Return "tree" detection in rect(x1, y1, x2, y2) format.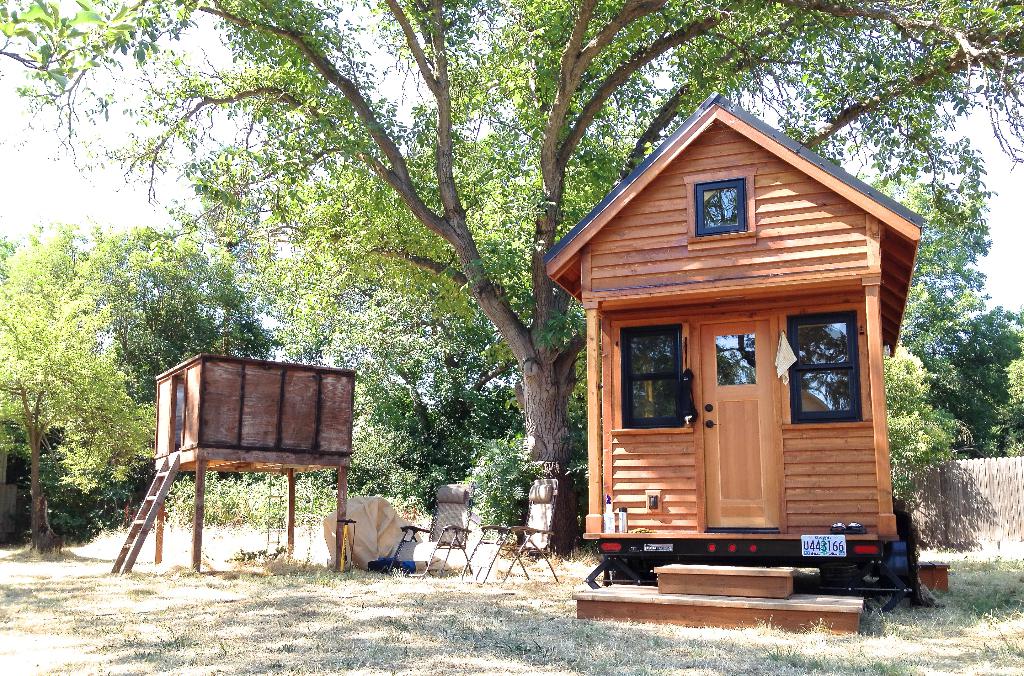
rect(863, 166, 1023, 462).
